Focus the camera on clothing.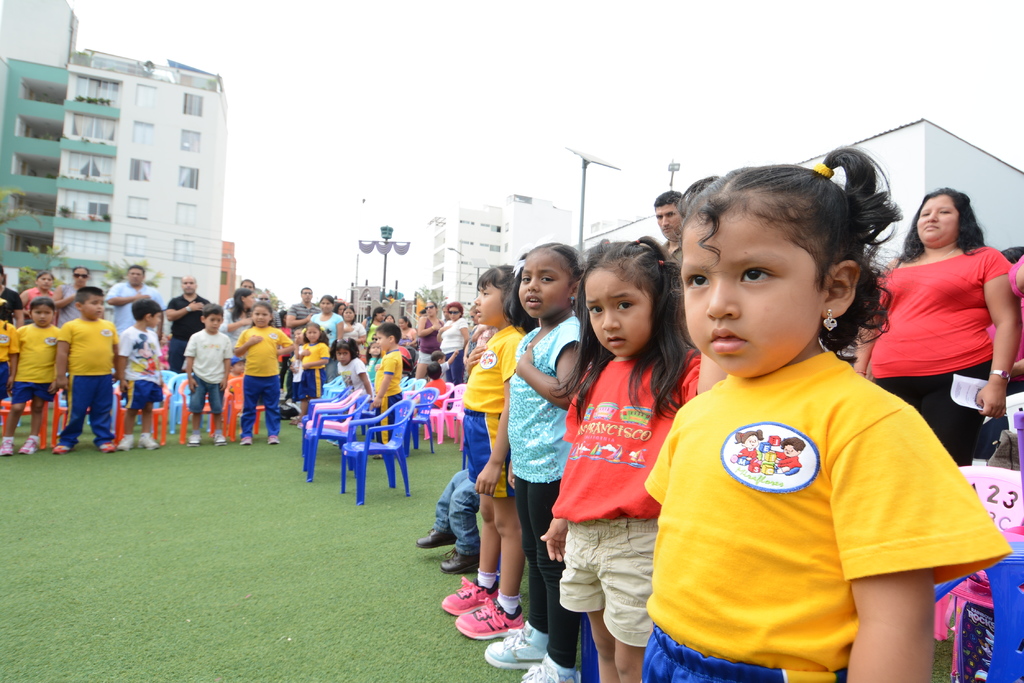
Focus region: box=[56, 314, 120, 449].
